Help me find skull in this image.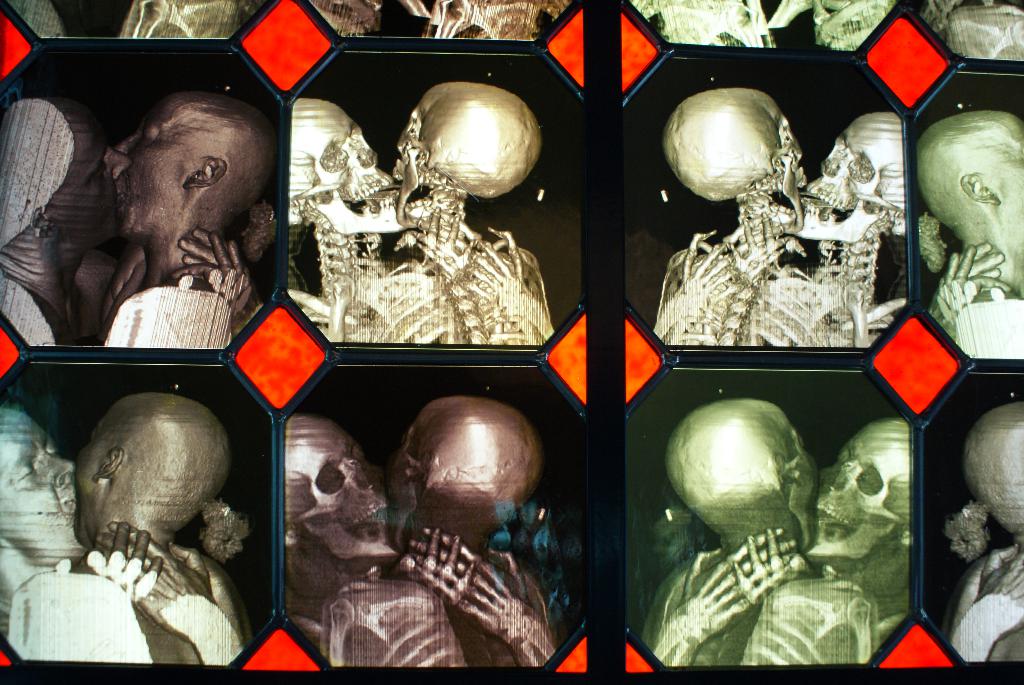
Found it: 390, 80, 544, 195.
